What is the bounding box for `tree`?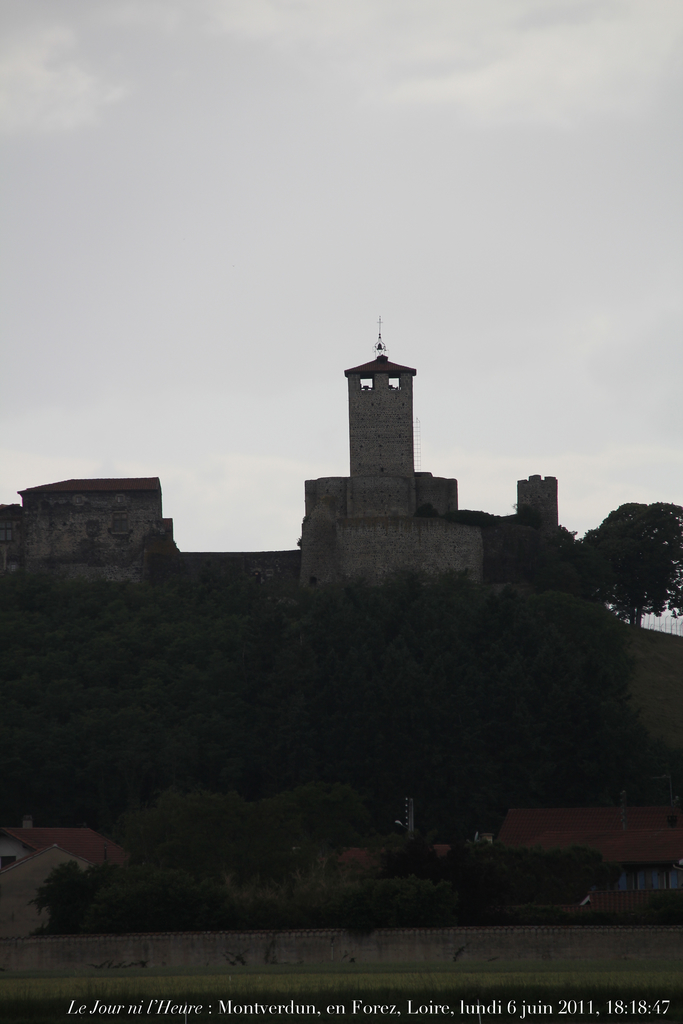
413/502/438/520.
